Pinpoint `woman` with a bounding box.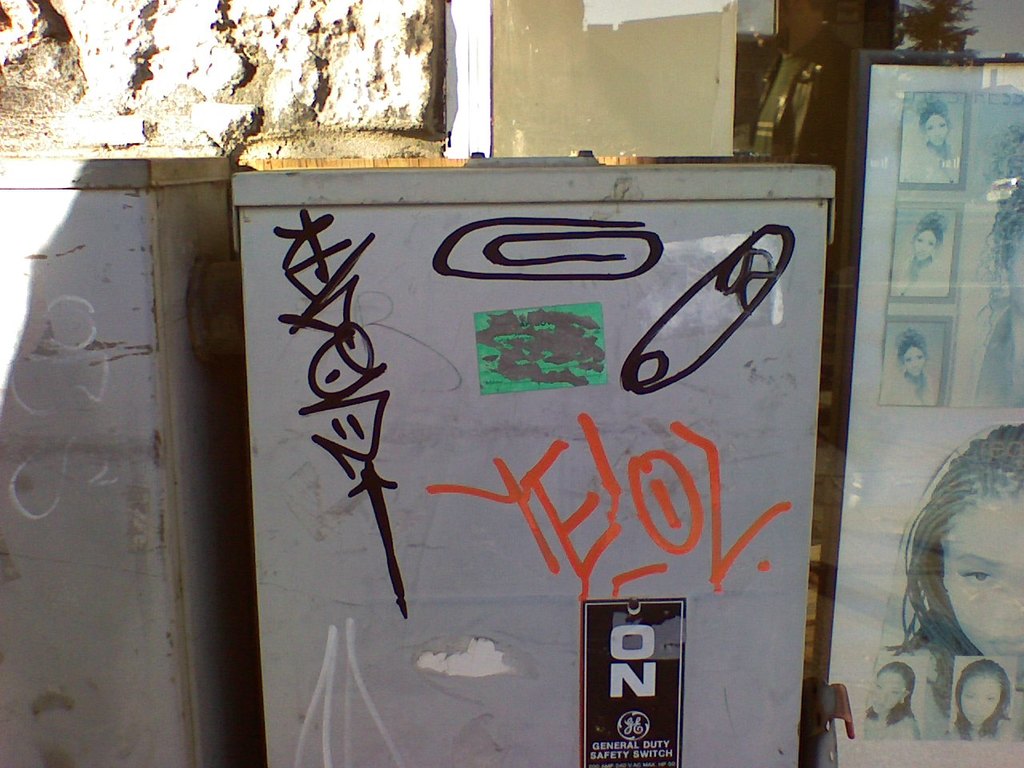
left=965, top=131, right=1023, bottom=415.
